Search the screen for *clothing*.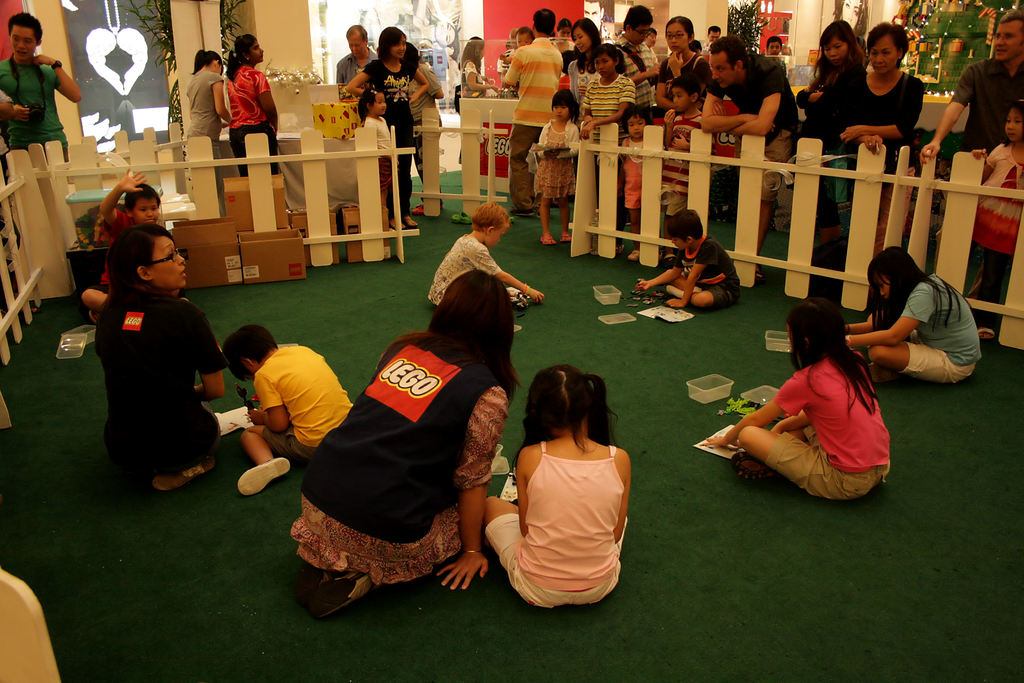
Found at (left=89, top=209, right=127, bottom=285).
